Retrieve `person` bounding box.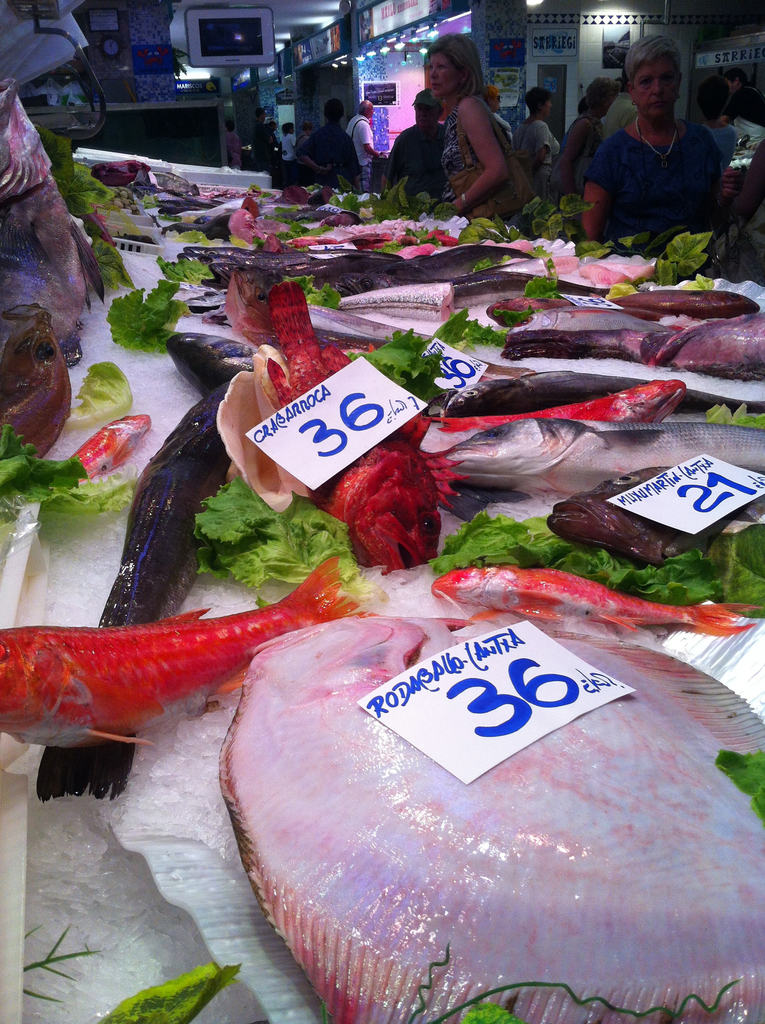
Bounding box: [x1=695, y1=75, x2=740, y2=171].
